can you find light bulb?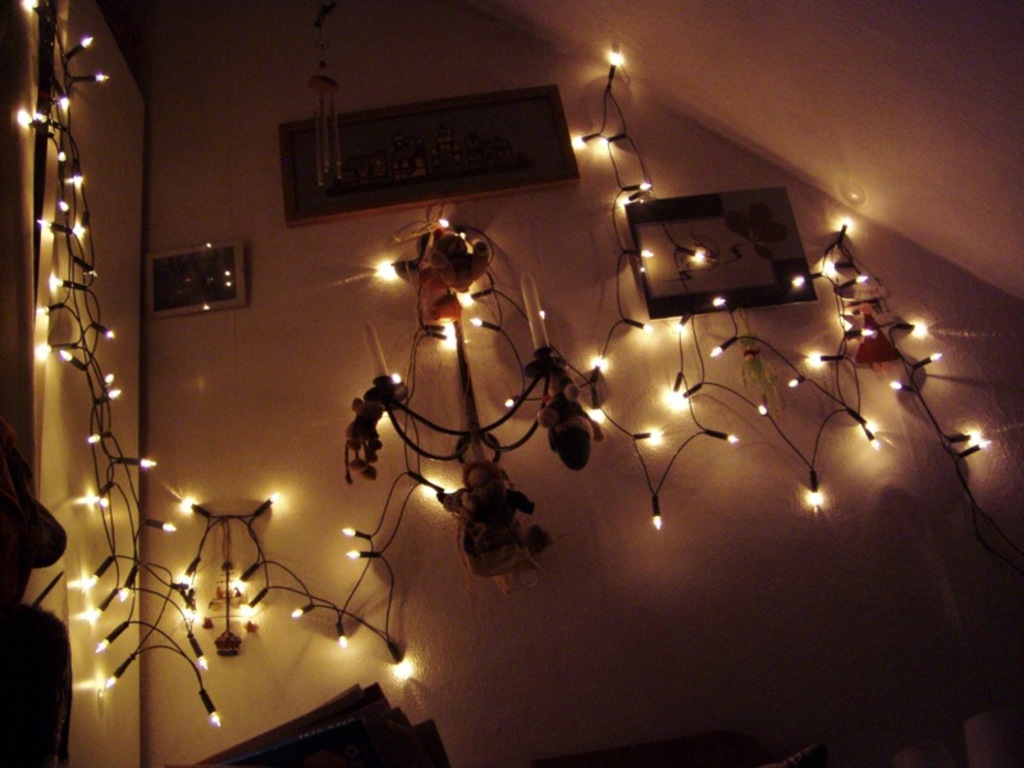
Yes, bounding box: bbox(507, 396, 518, 408).
